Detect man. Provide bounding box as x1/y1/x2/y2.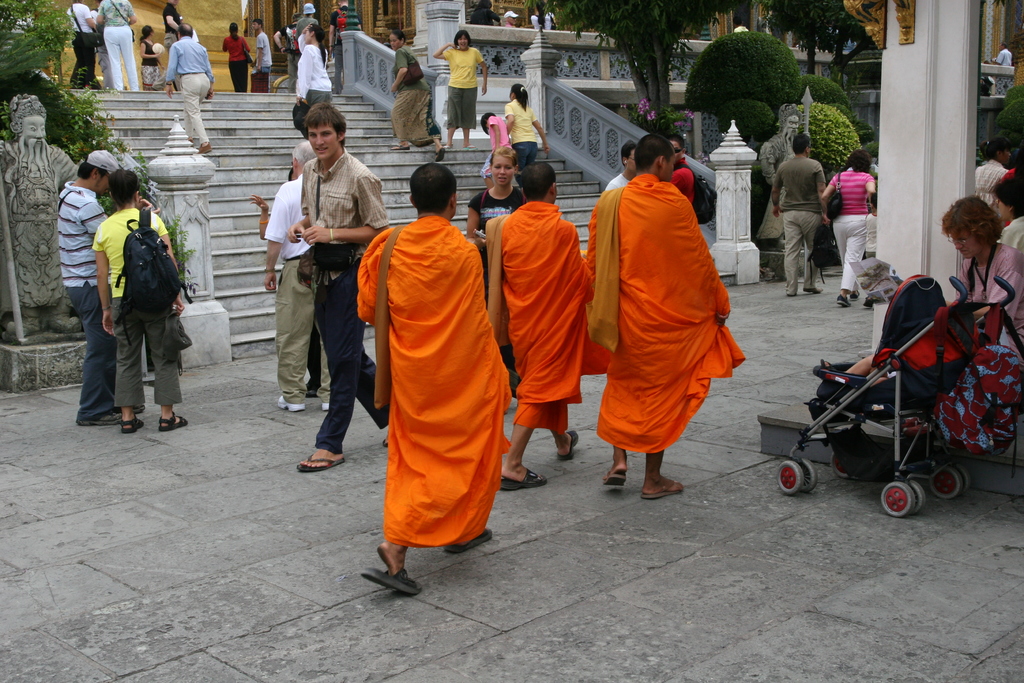
353/146/522/591.
